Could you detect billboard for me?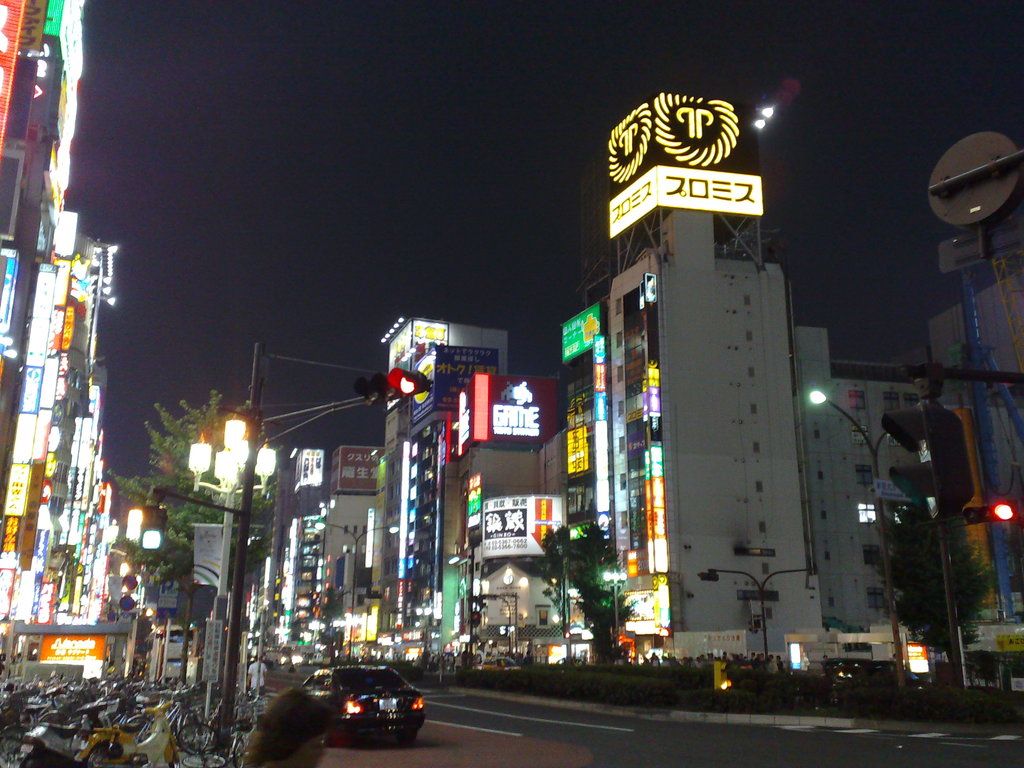
Detection result: 482, 495, 560, 560.
